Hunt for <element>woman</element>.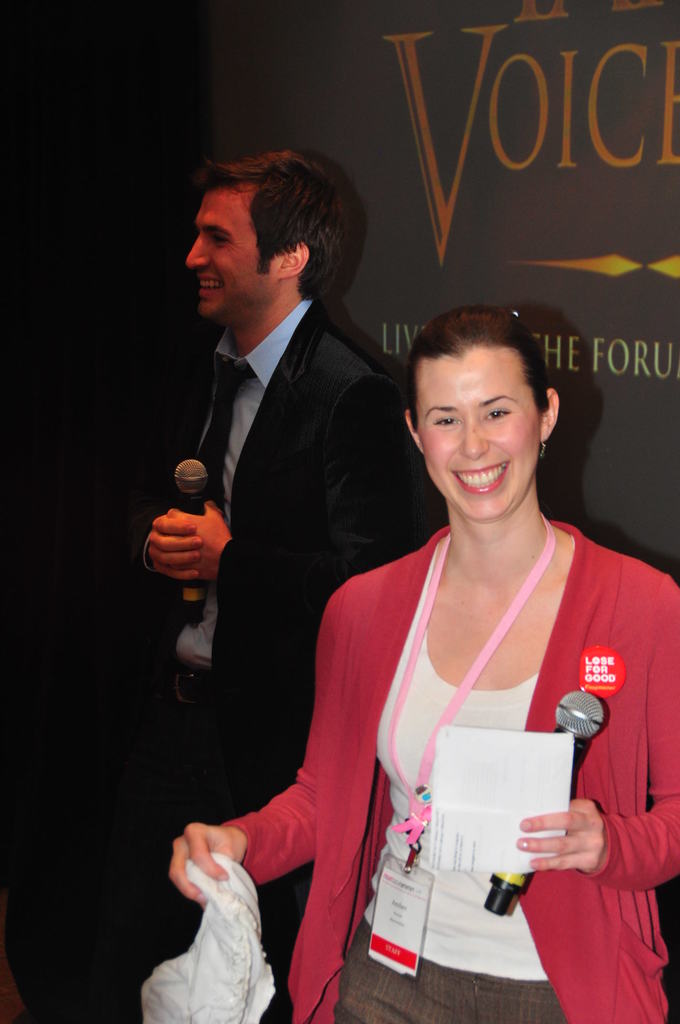
Hunted down at pyautogui.locateOnScreen(241, 270, 654, 1010).
